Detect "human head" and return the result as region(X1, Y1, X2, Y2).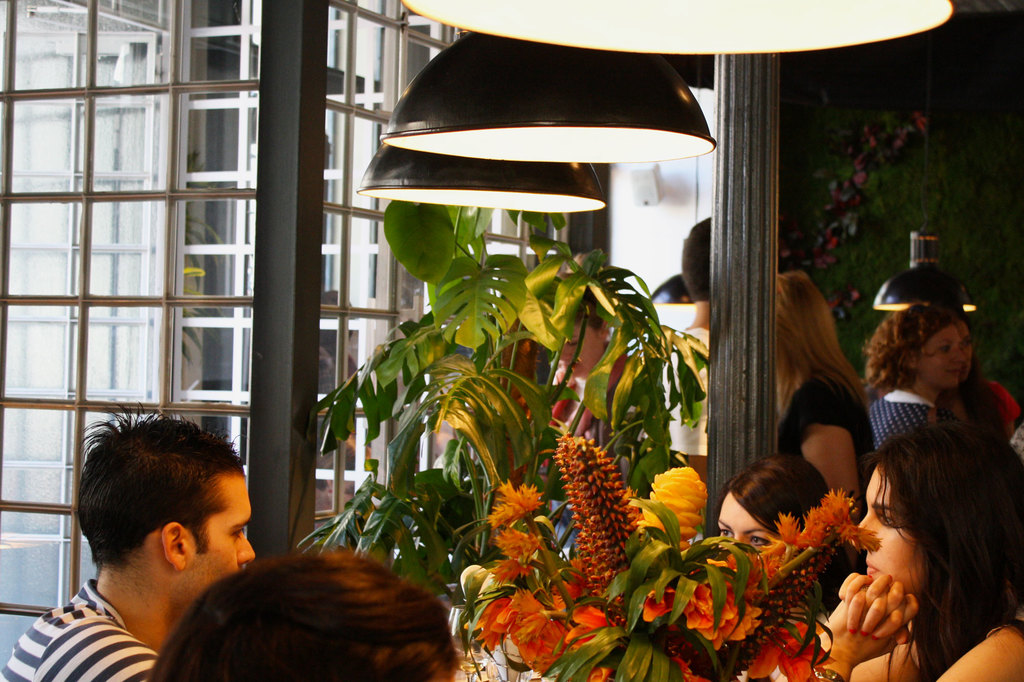
region(844, 415, 1003, 638).
